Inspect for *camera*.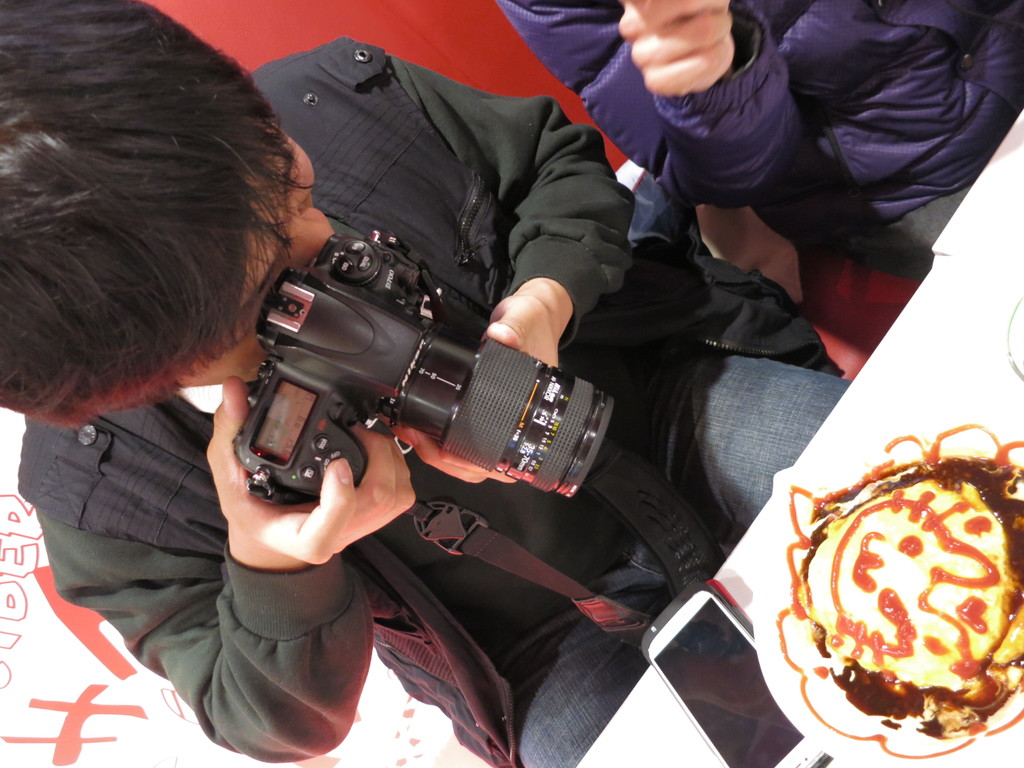
Inspection: 218 227 643 531.
